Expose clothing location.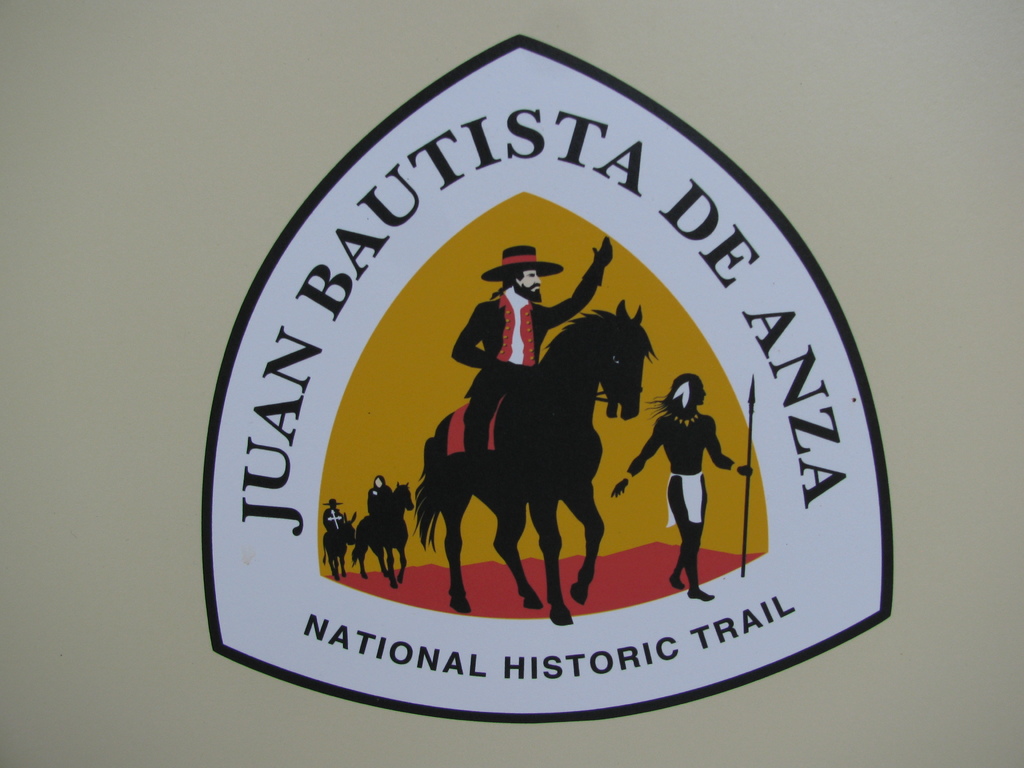
Exposed at x1=368, y1=487, x2=392, y2=538.
